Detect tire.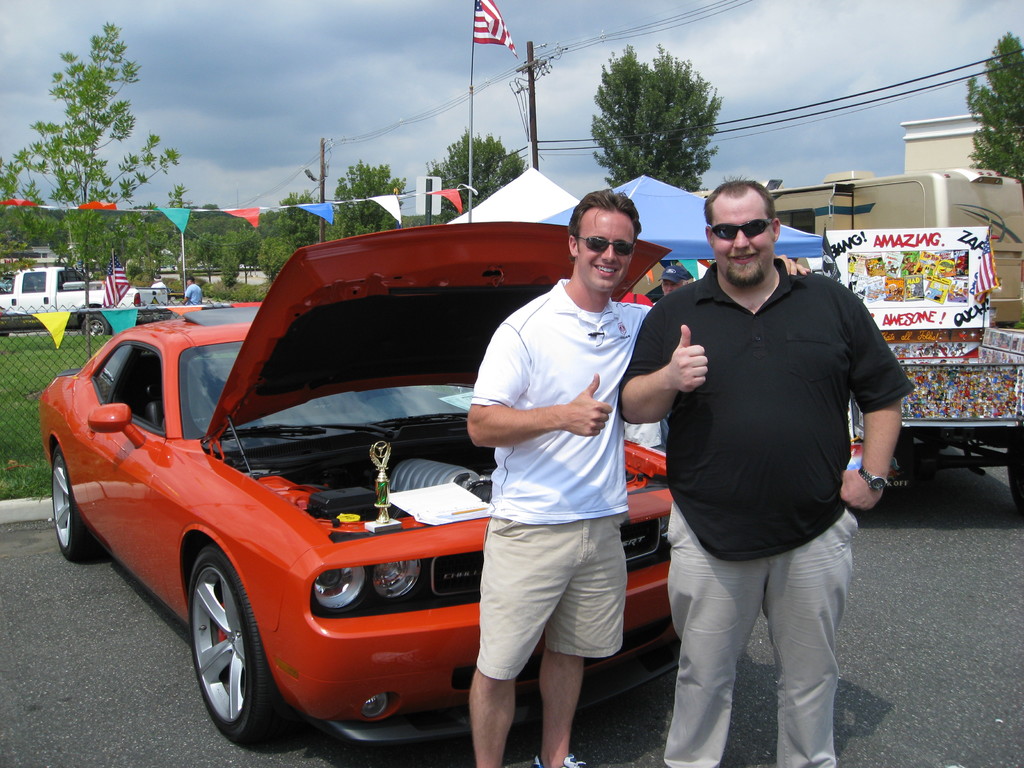
Detected at 83, 316, 113, 337.
